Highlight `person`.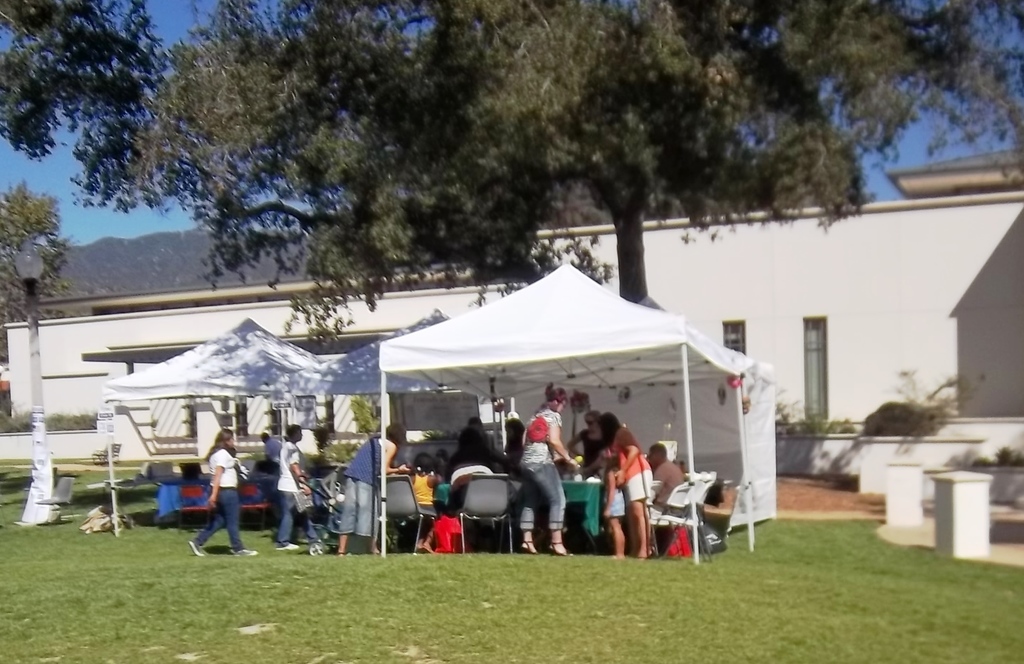
Highlighted region: 598:413:652:549.
